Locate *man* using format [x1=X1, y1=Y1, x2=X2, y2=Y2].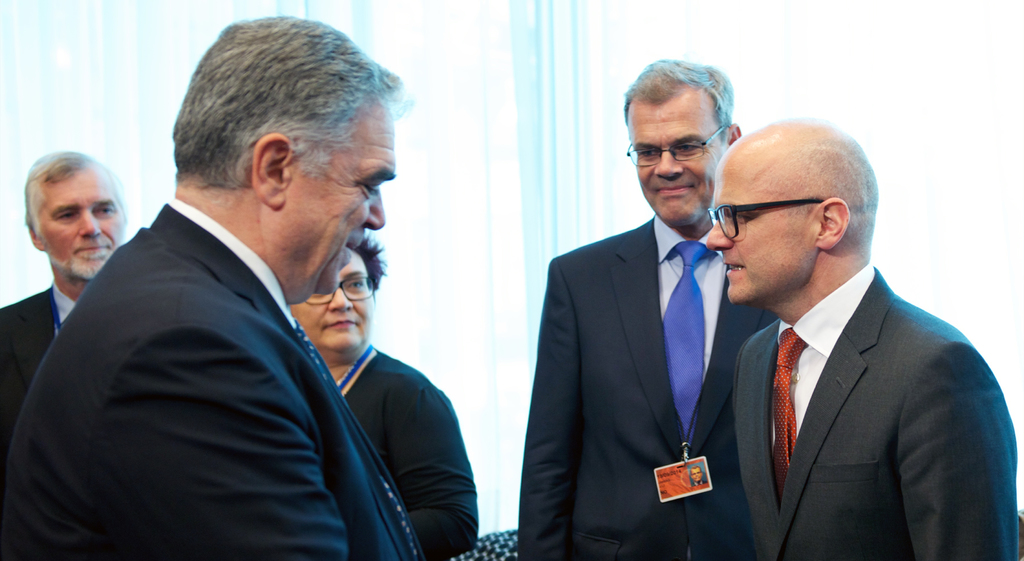
[x1=689, y1=464, x2=703, y2=491].
